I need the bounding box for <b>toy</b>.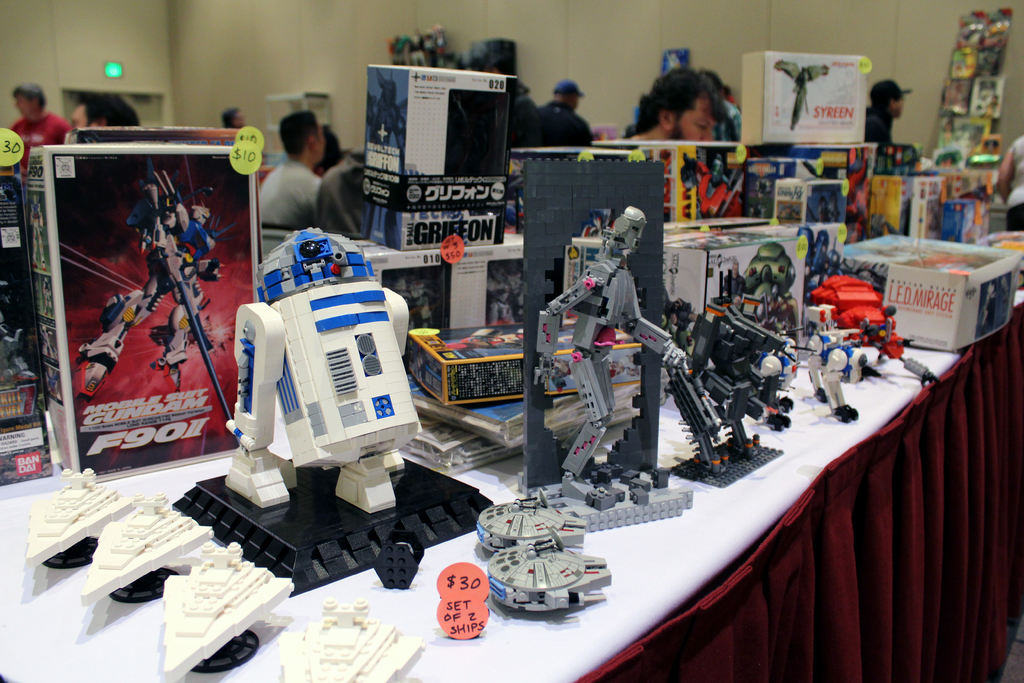
Here it is: bbox=[804, 271, 929, 422].
